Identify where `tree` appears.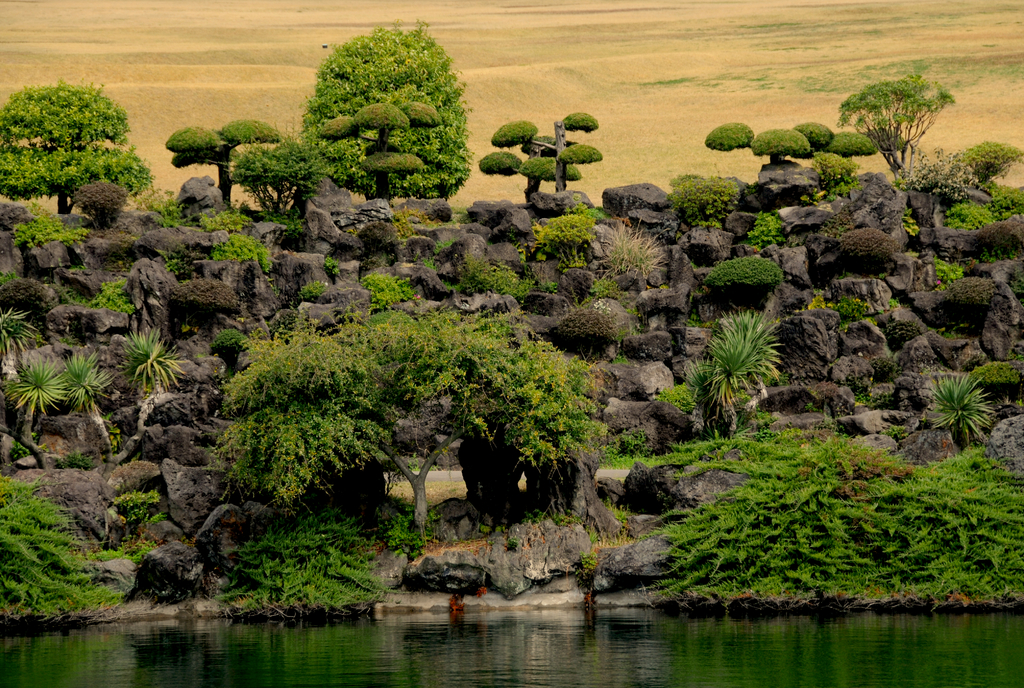
Appears at (x1=301, y1=12, x2=470, y2=195).
